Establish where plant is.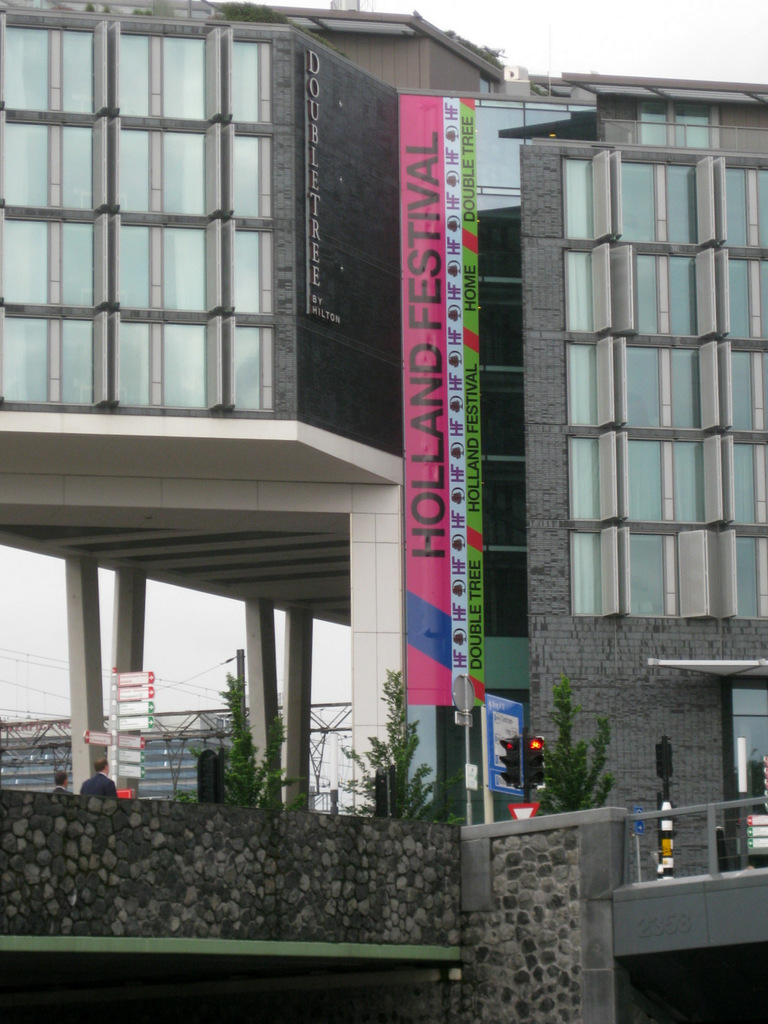
Established at (left=179, top=672, right=319, bottom=810).
